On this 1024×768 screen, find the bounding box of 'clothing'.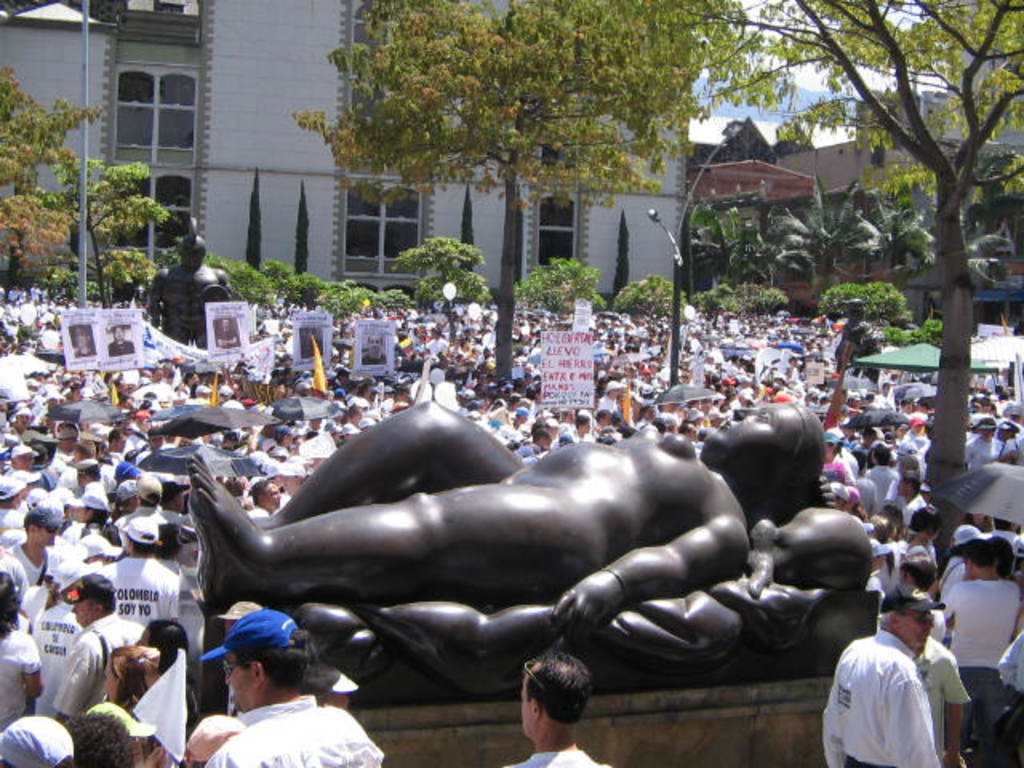
Bounding box: crop(101, 555, 174, 630).
